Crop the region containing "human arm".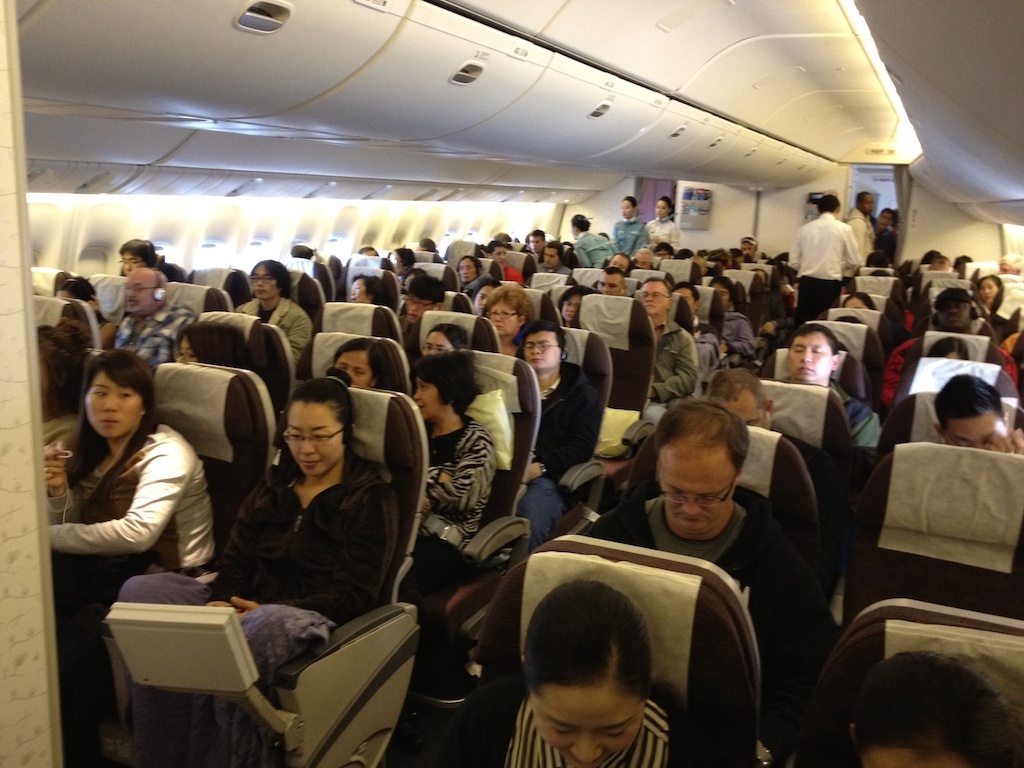
Crop region: select_region(531, 394, 591, 466).
